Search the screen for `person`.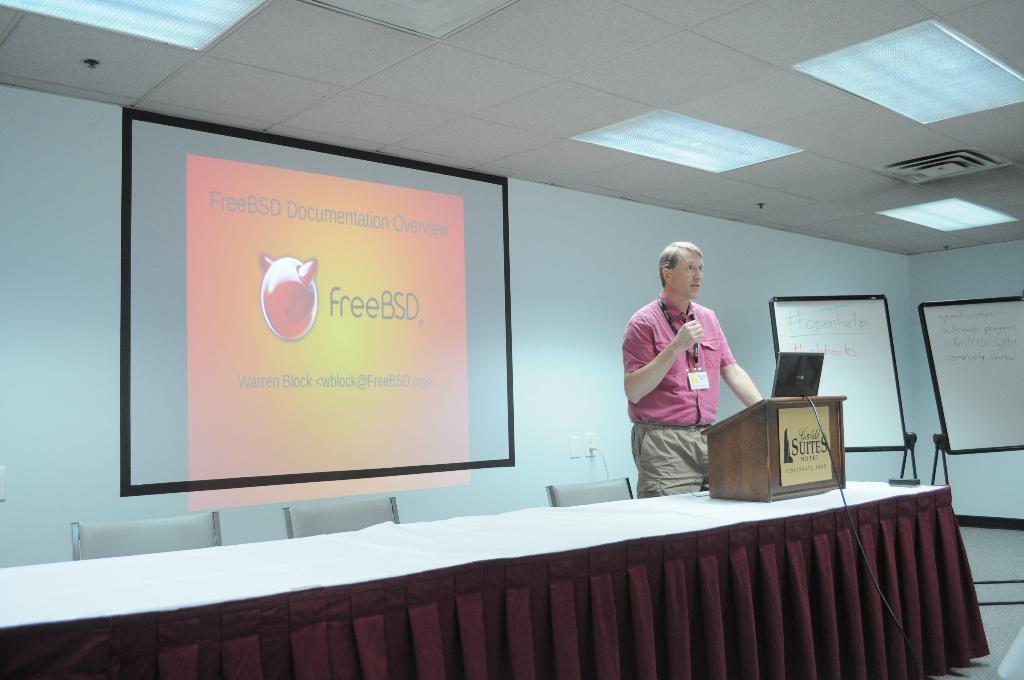
Found at bbox=[621, 239, 765, 498].
